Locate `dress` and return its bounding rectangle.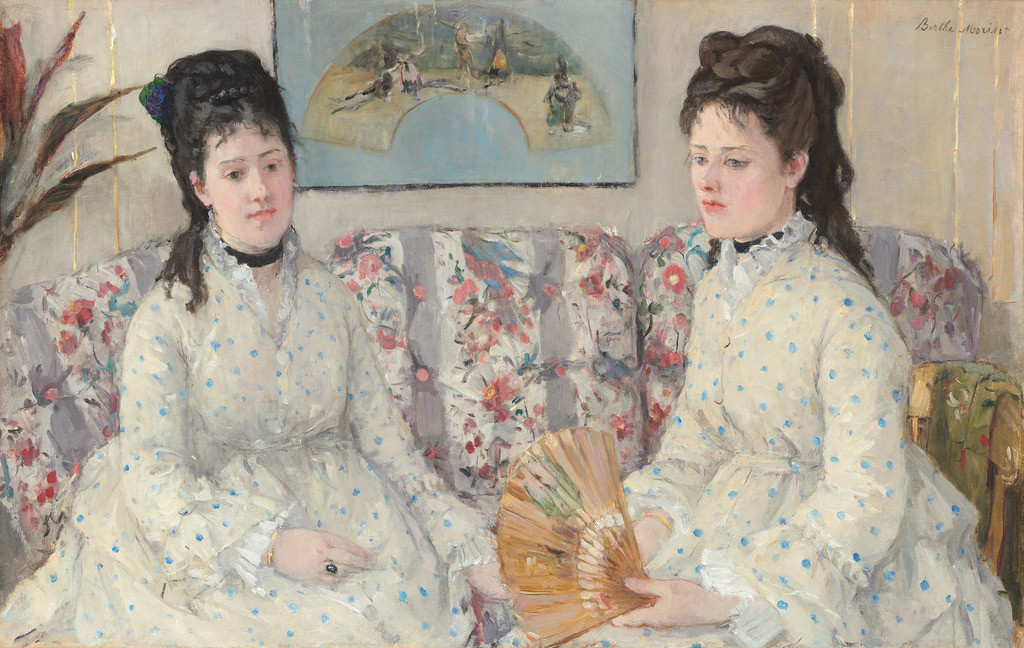
x1=0 y1=218 x2=494 y2=647.
